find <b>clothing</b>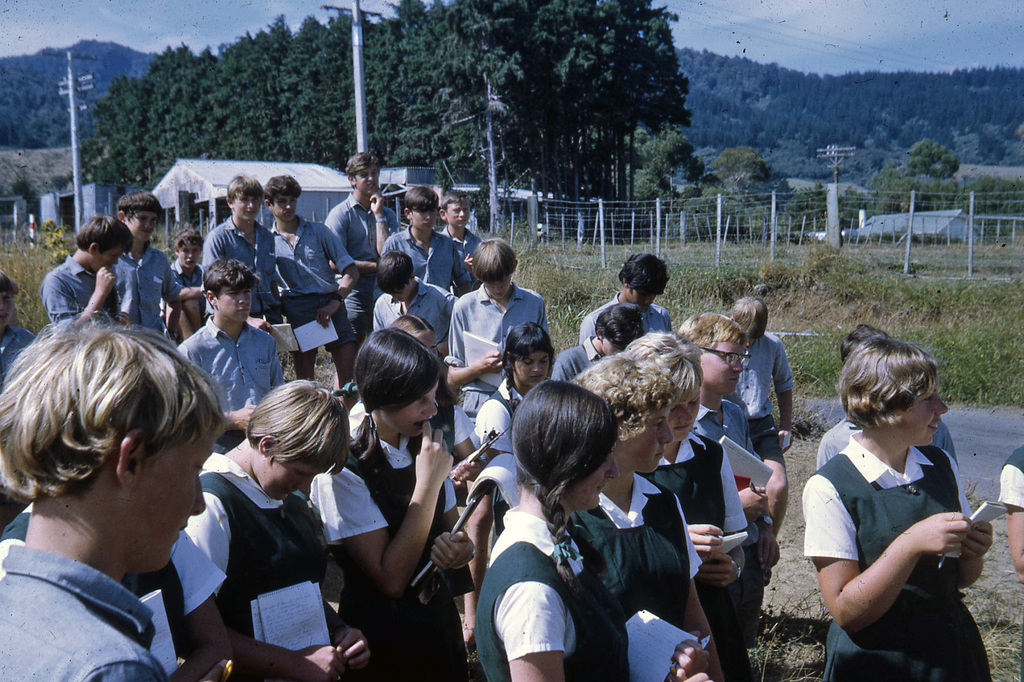
box=[332, 190, 401, 344]
